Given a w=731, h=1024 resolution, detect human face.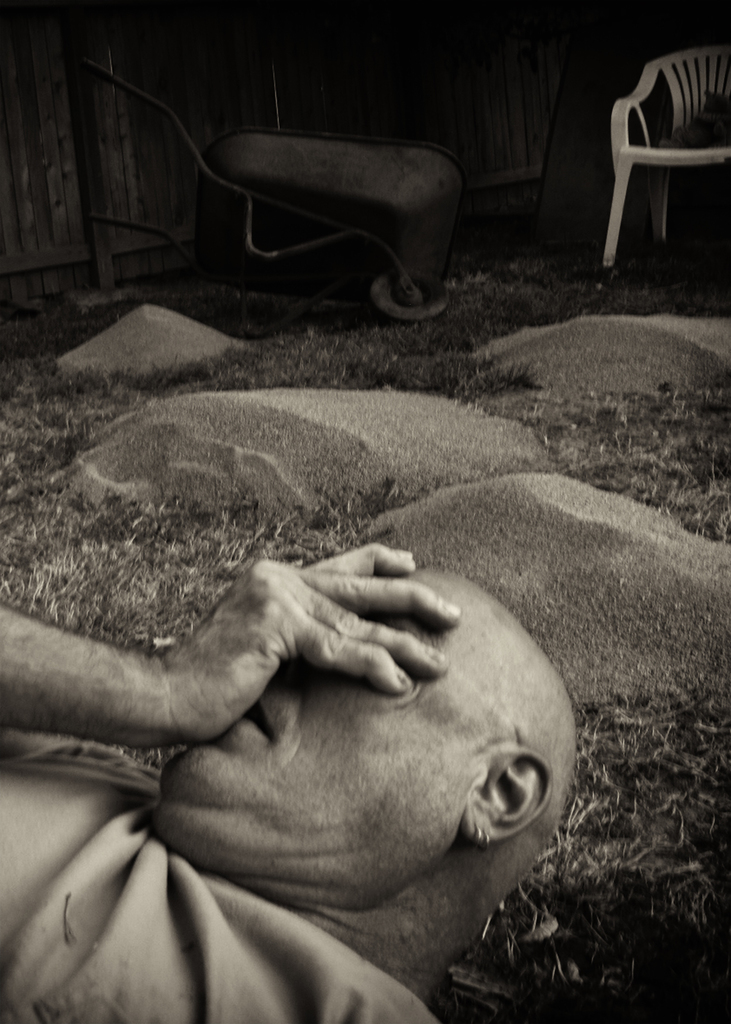
(159,566,575,900).
